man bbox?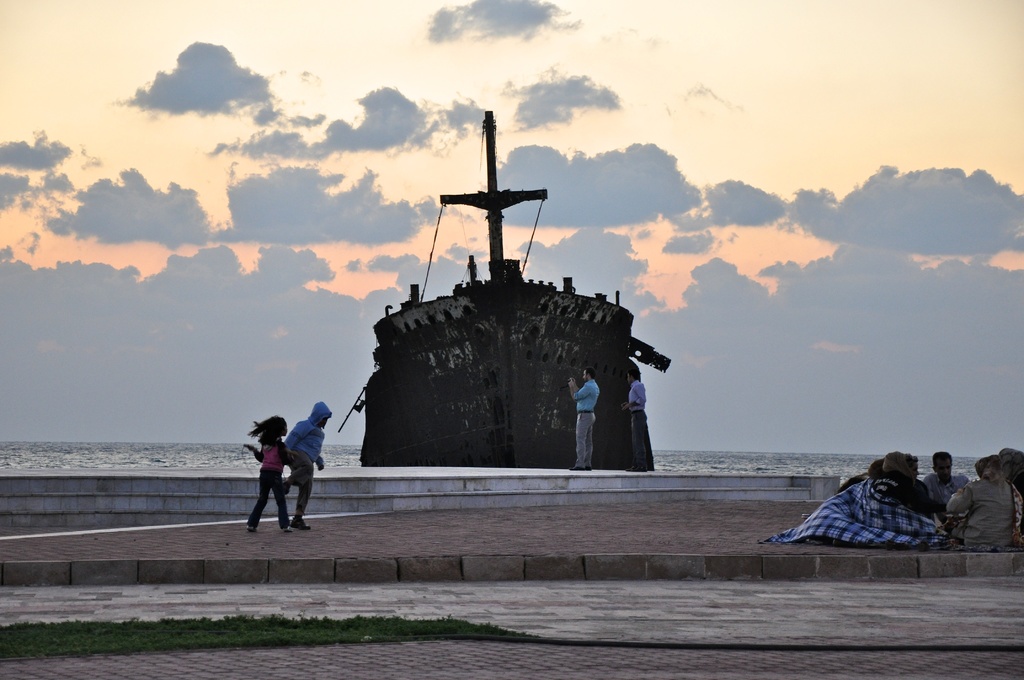
(924,451,965,503)
